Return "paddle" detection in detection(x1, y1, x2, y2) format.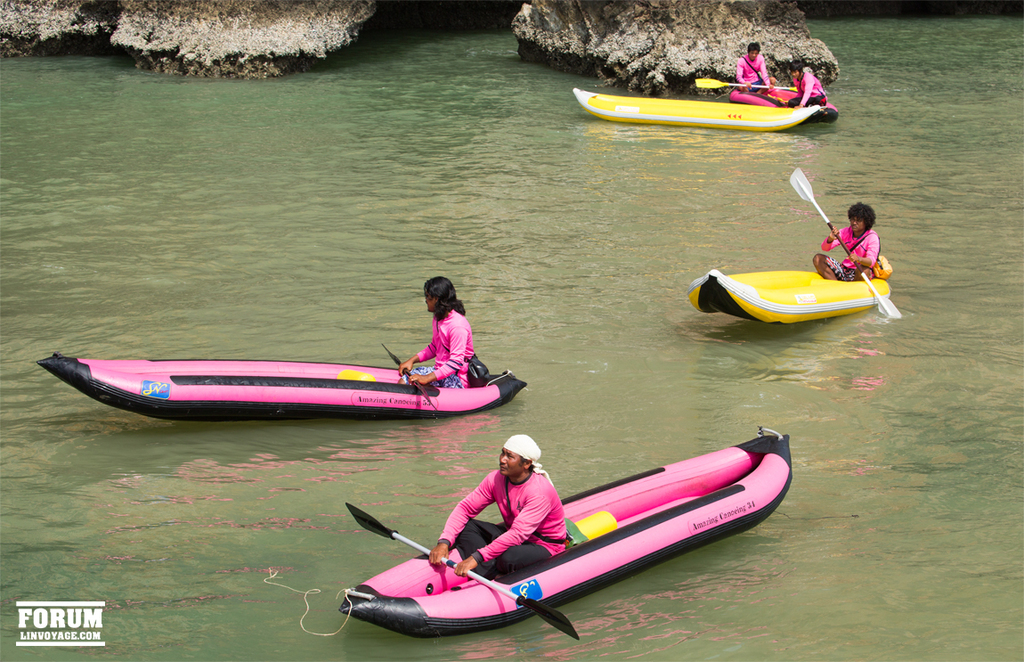
detection(668, 72, 826, 91).
